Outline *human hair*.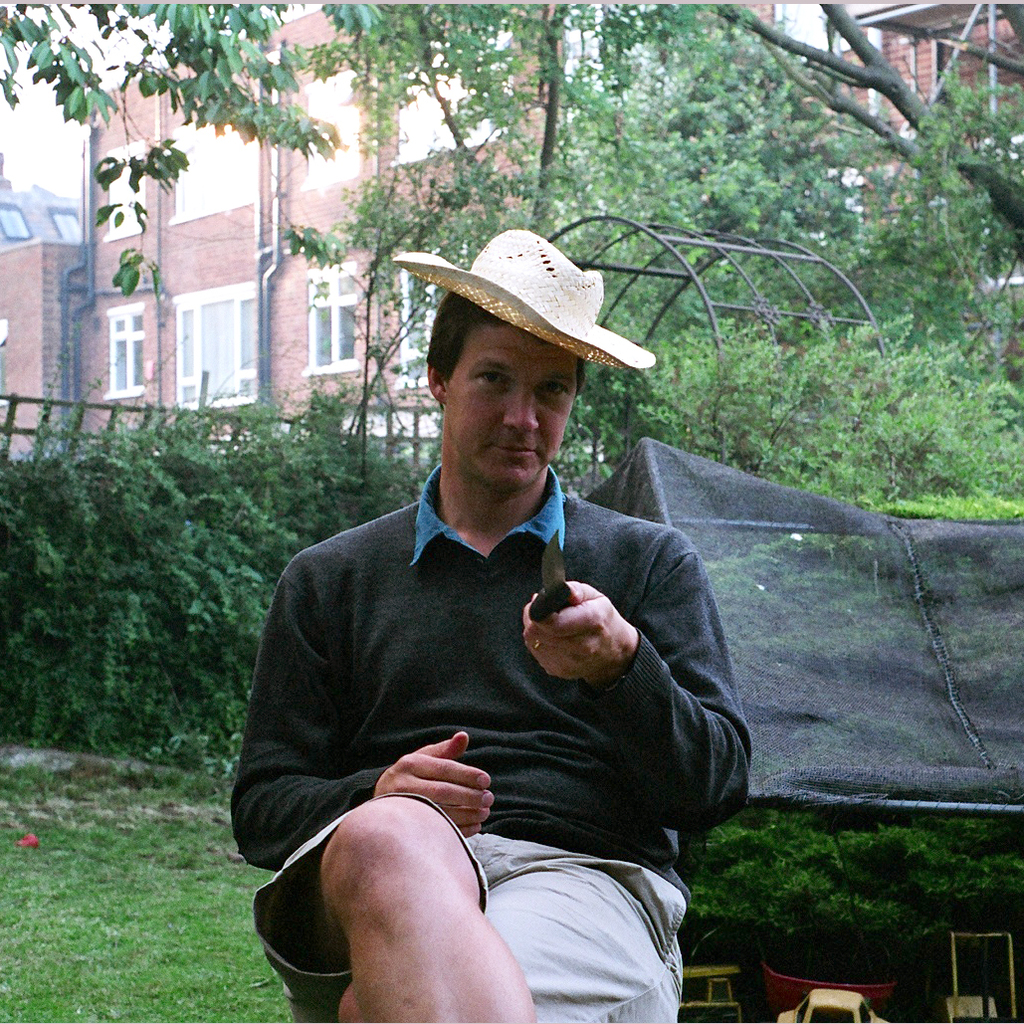
Outline: (x1=415, y1=289, x2=503, y2=392).
